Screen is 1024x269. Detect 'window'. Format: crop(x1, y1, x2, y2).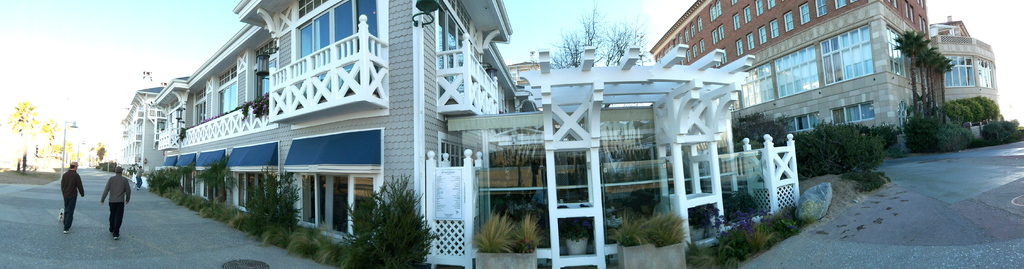
crop(700, 38, 703, 50).
